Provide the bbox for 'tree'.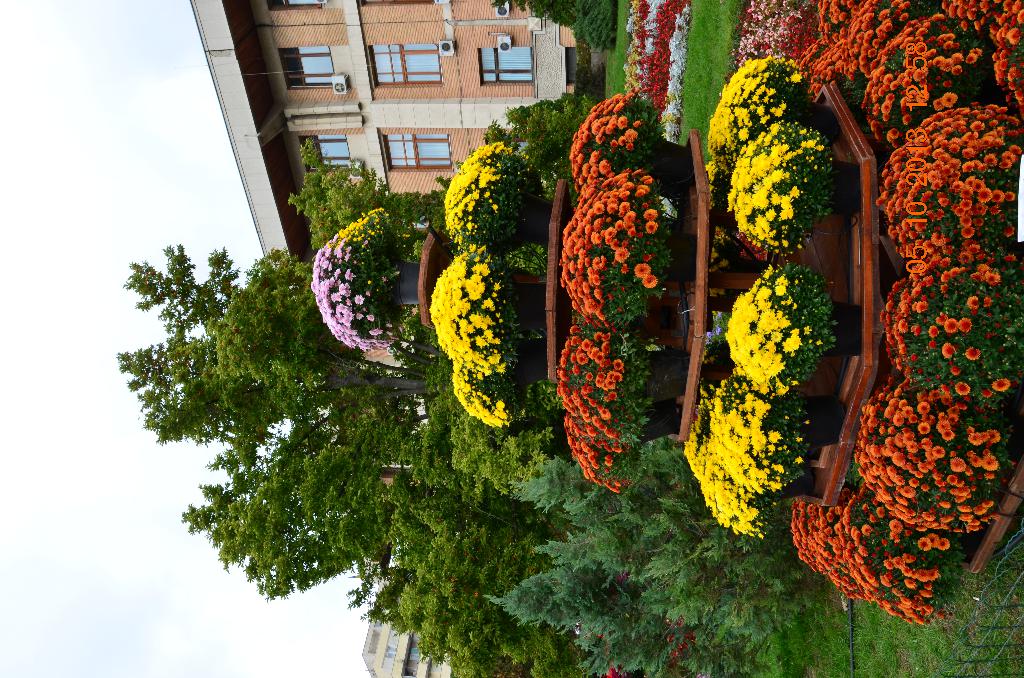
bbox(113, 136, 583, 677).
